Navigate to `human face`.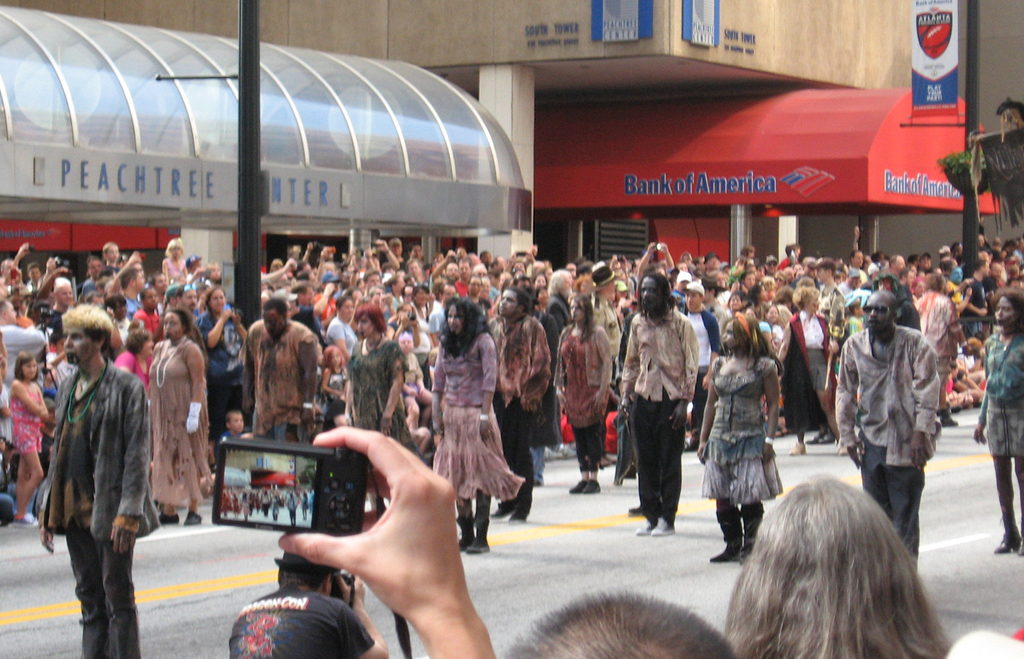
Navigation target: 642,277,662,310.
